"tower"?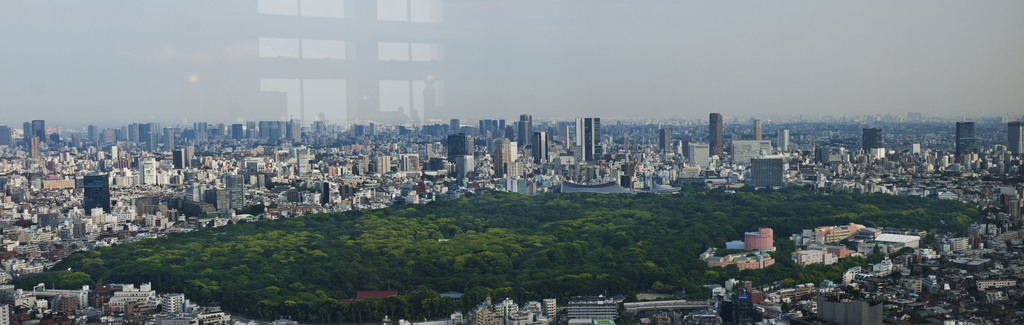
[left=493, top=121, right=497, bottom=130]
